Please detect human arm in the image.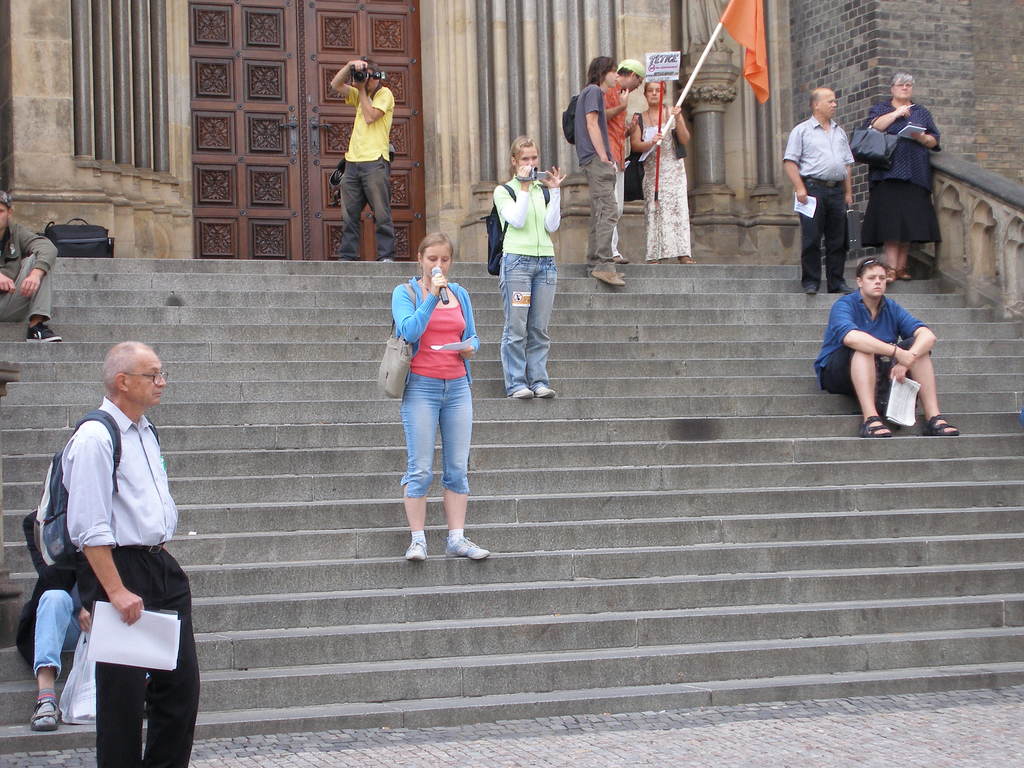
[843, 130, 853, 211].
